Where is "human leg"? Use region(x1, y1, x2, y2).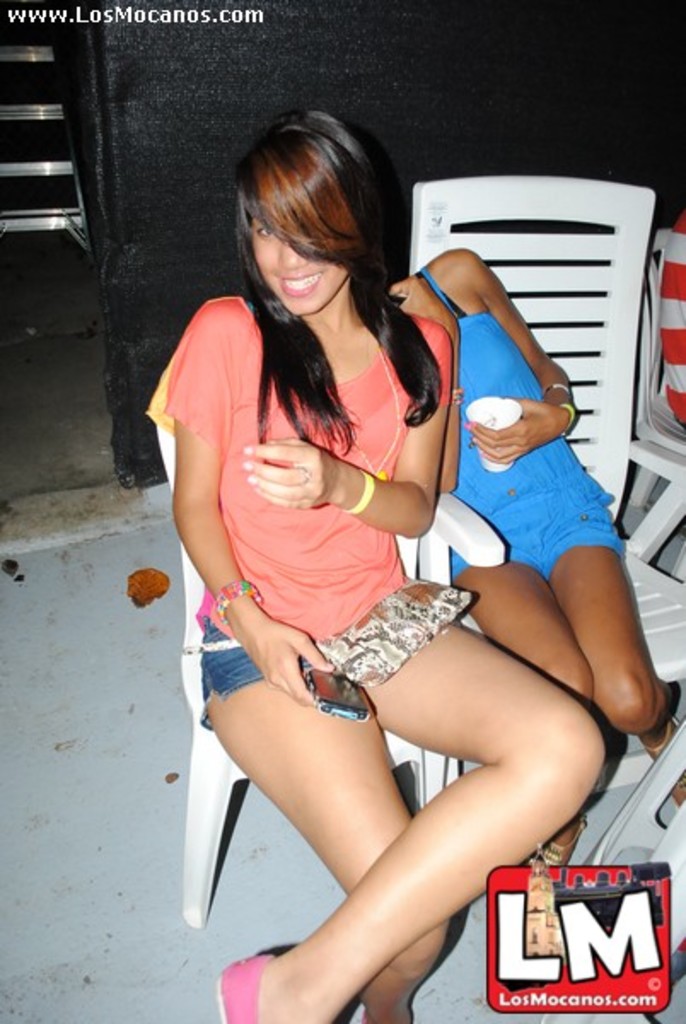
region(454, 563, 575, 865).
